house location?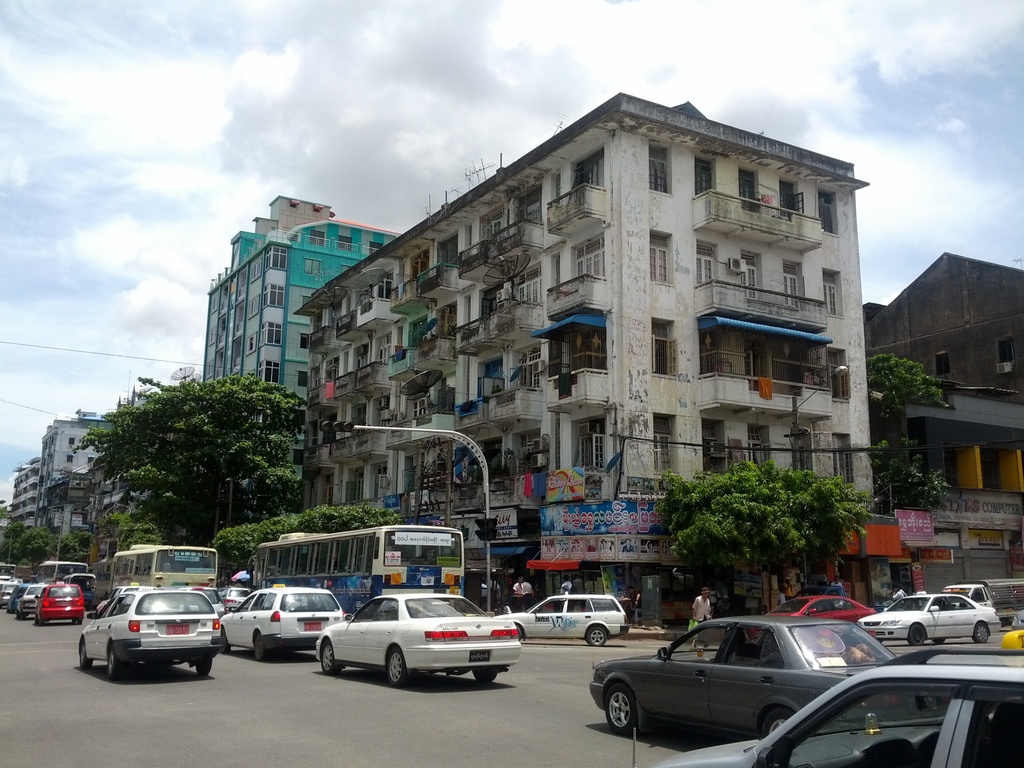
<region>31, 404, 109, 550</region>
